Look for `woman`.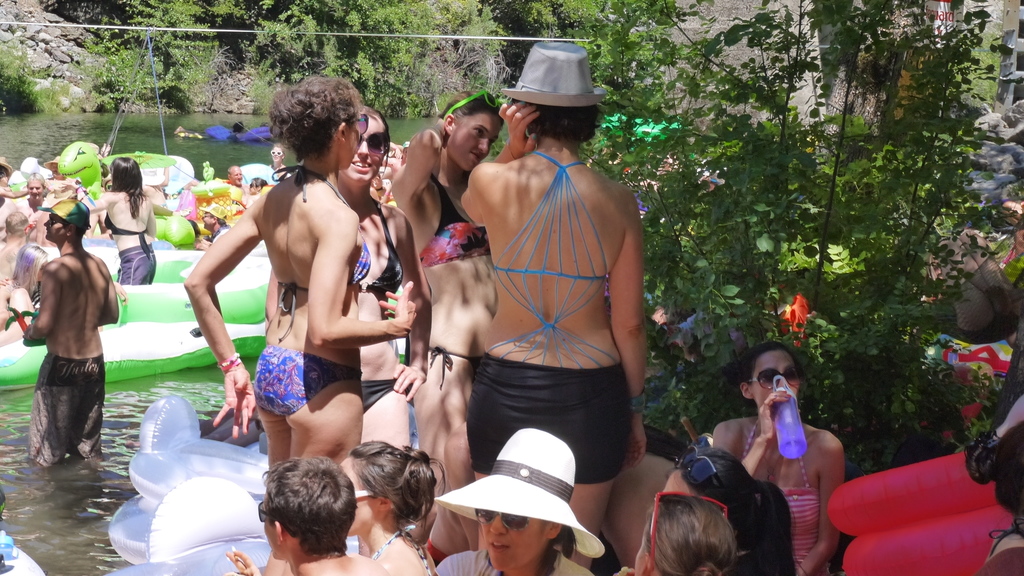
Found: 182, 79, 422, 481.
